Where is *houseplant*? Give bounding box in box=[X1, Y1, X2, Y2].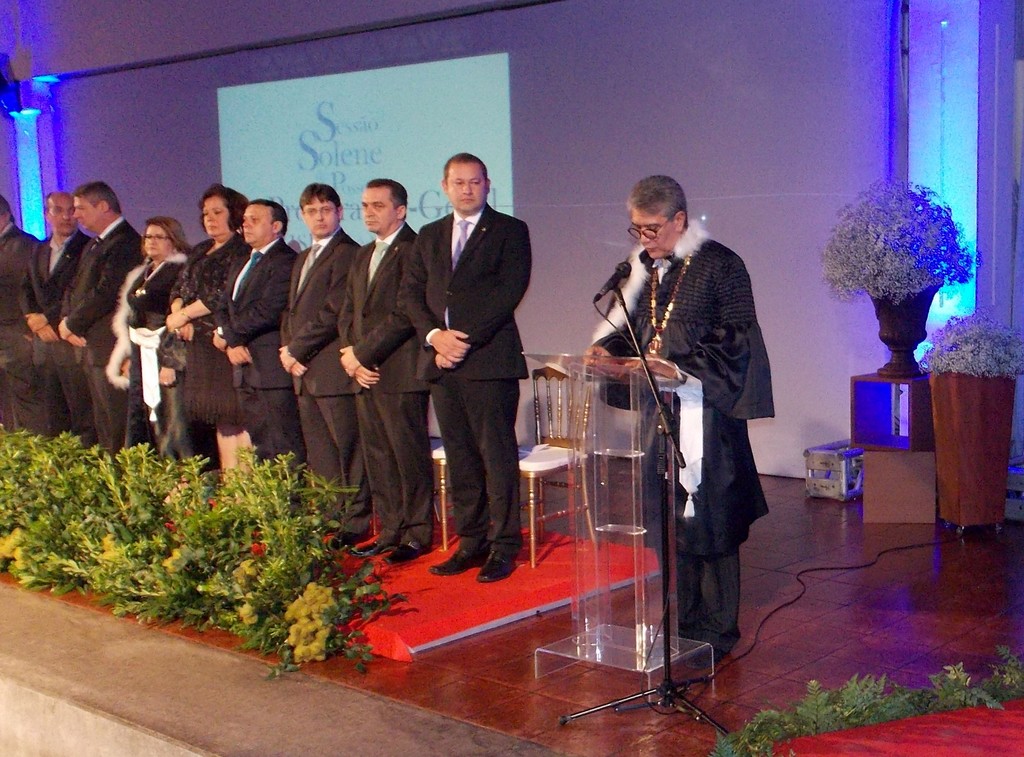
box=[824, 170, 973, 375].
